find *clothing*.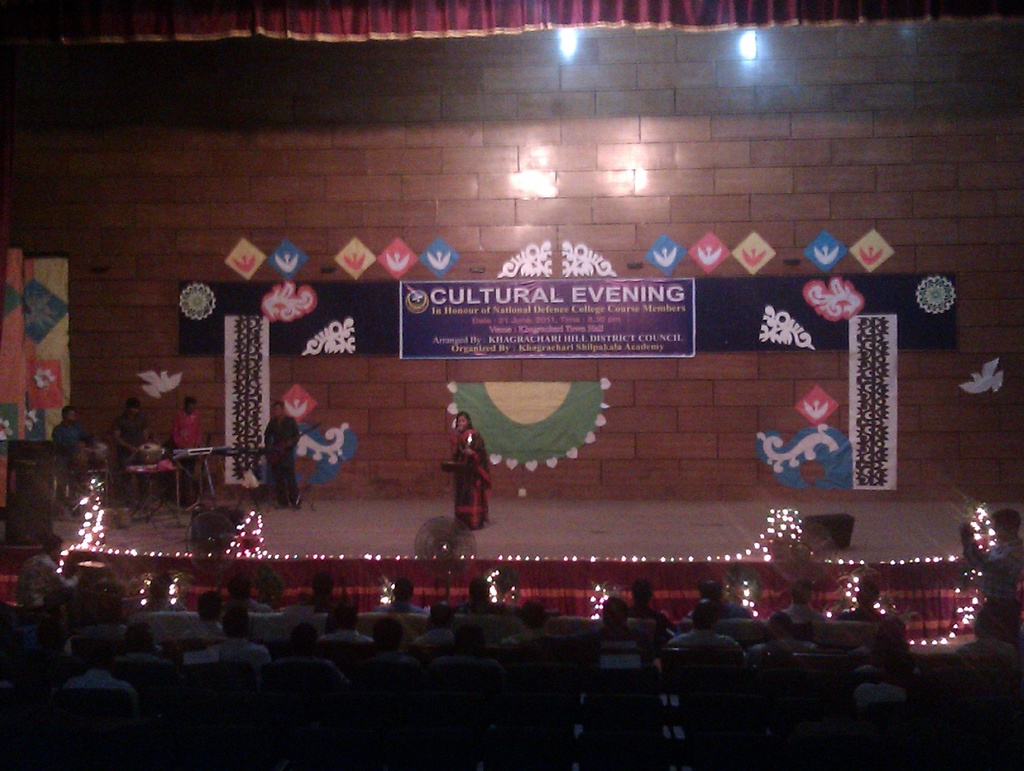
bbox(54, 420, 90, 449).
